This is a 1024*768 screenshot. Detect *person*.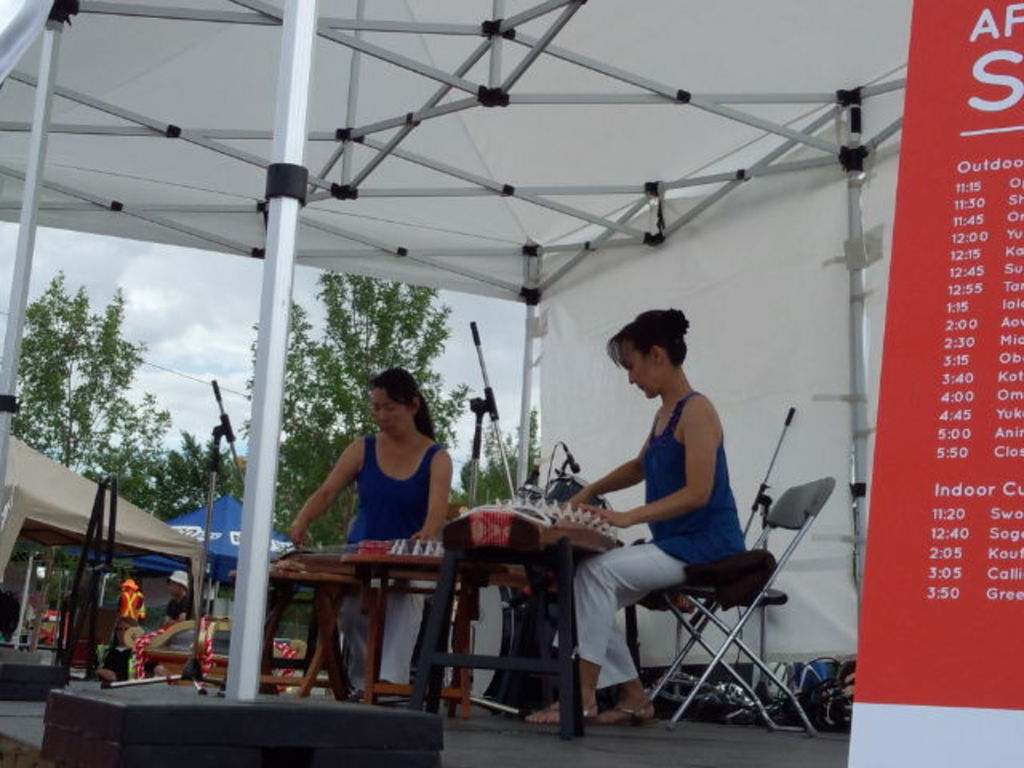
<region>526, 306, 746, 728</region>.
